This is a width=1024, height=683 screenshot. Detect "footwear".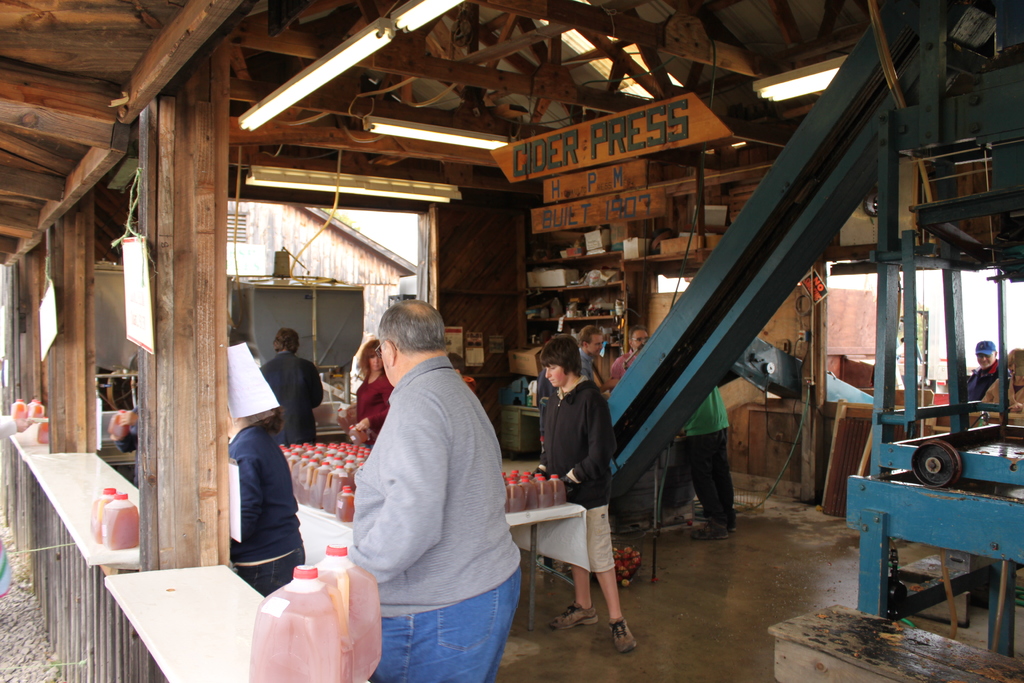
[x1=545, y1=604, x2=601, y2=636].
